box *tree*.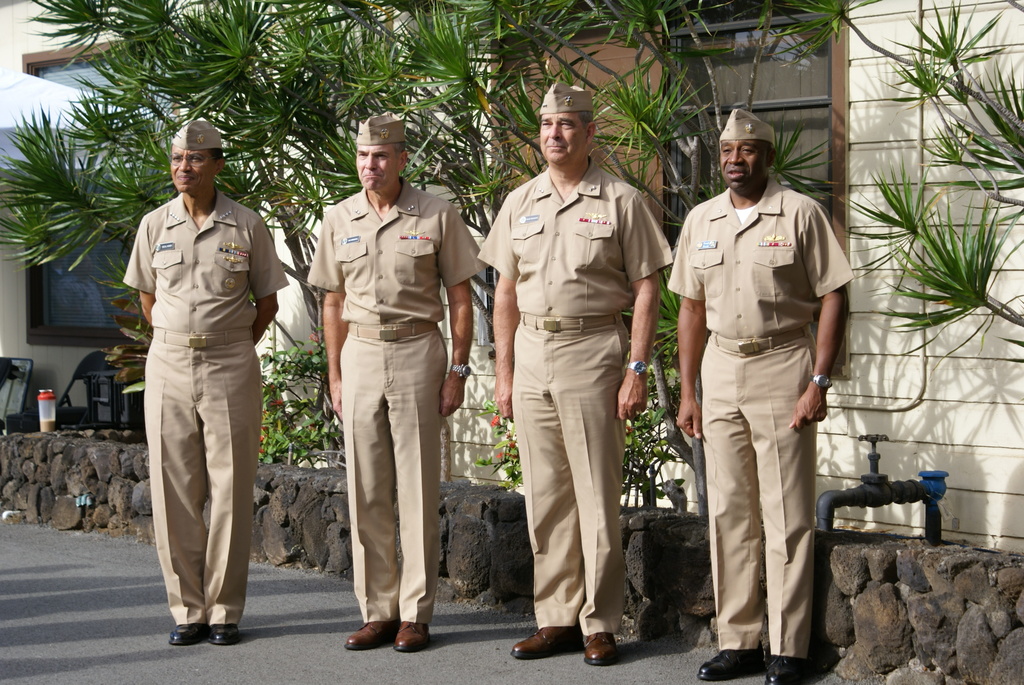
<region>753, 0, 1023, 363</region>.
